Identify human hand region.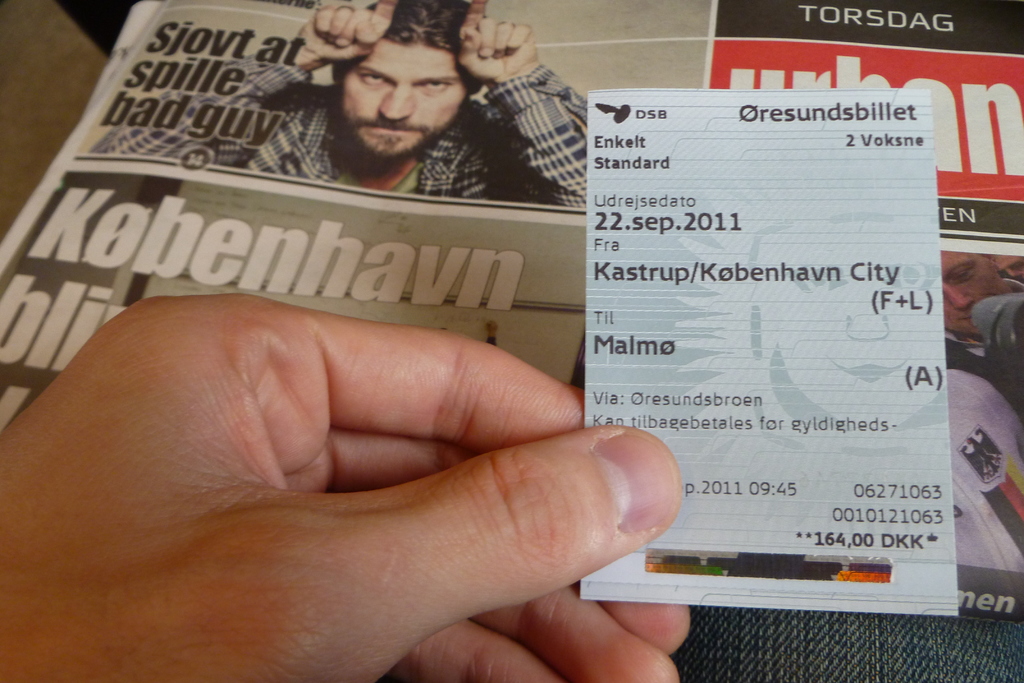
Region: 0 292 694 682.
